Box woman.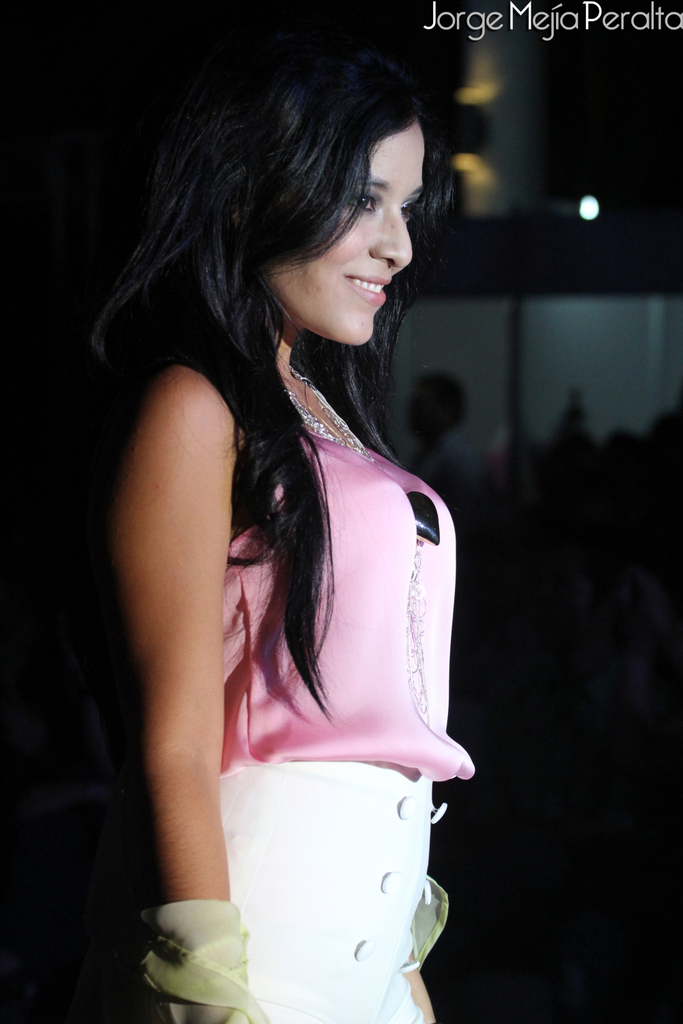
<region>94, 50, 478, 1023</region>.
